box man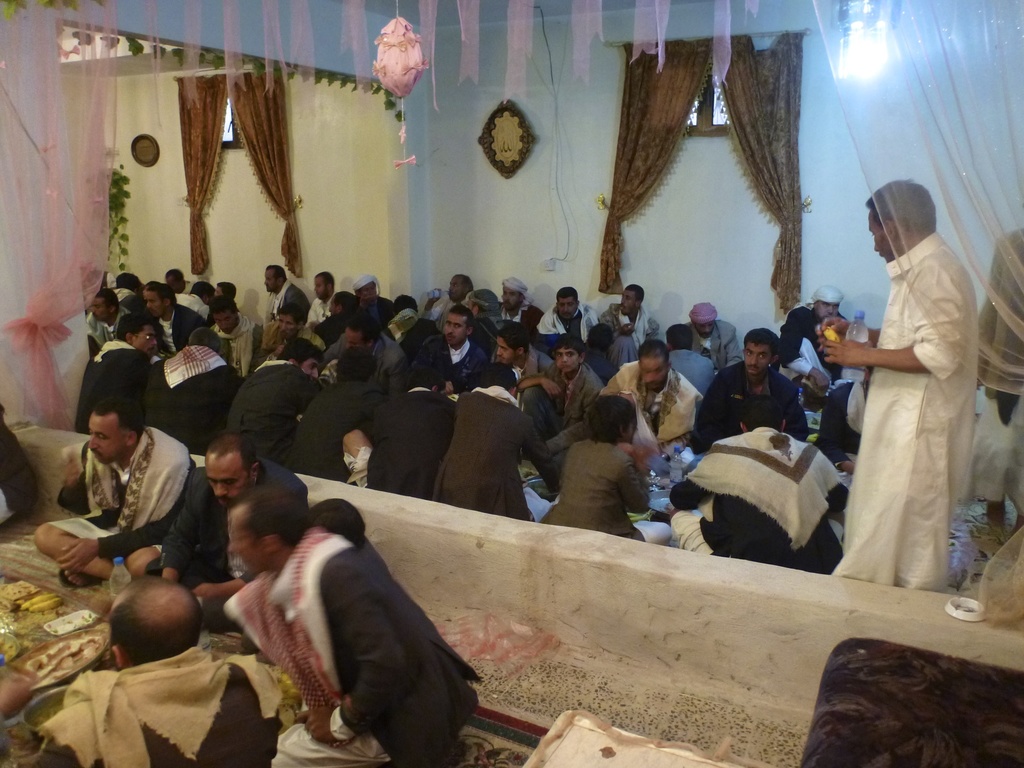
<box>220,344,334,477</box>
